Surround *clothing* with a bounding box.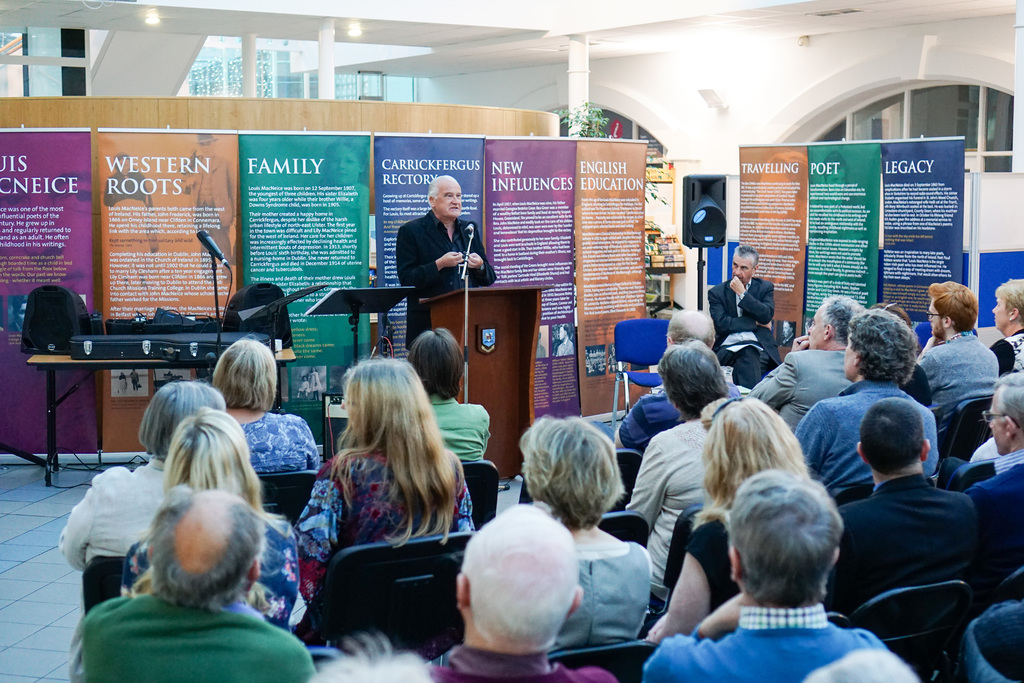
region(239, 413, 322, 473).
